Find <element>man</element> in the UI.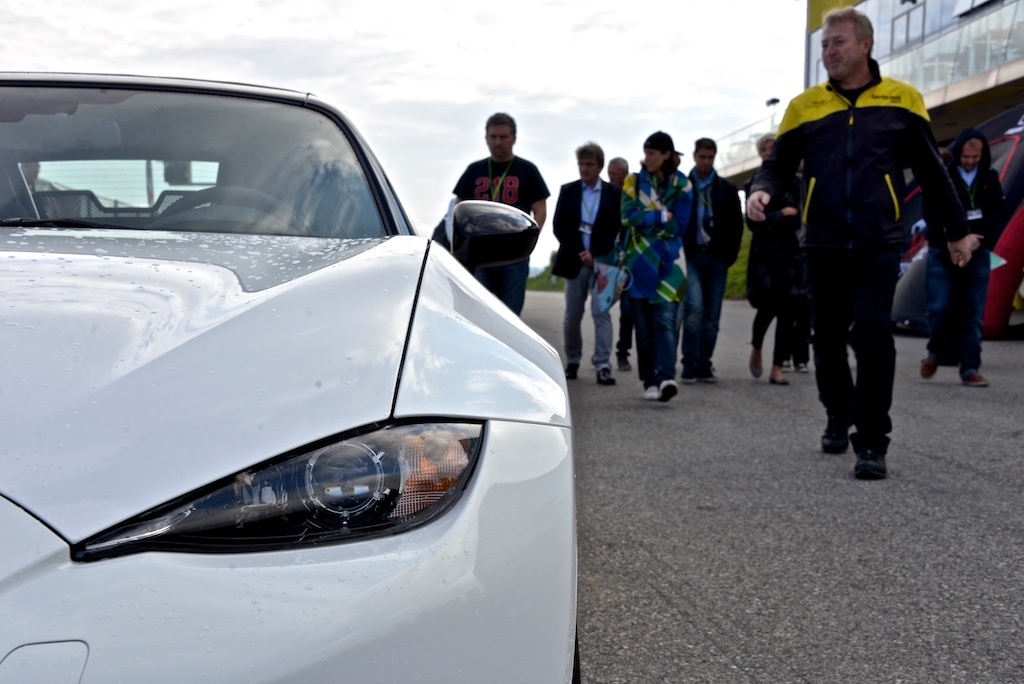
UI element at x1=913, y1=126, x2=1009, y2=386.
